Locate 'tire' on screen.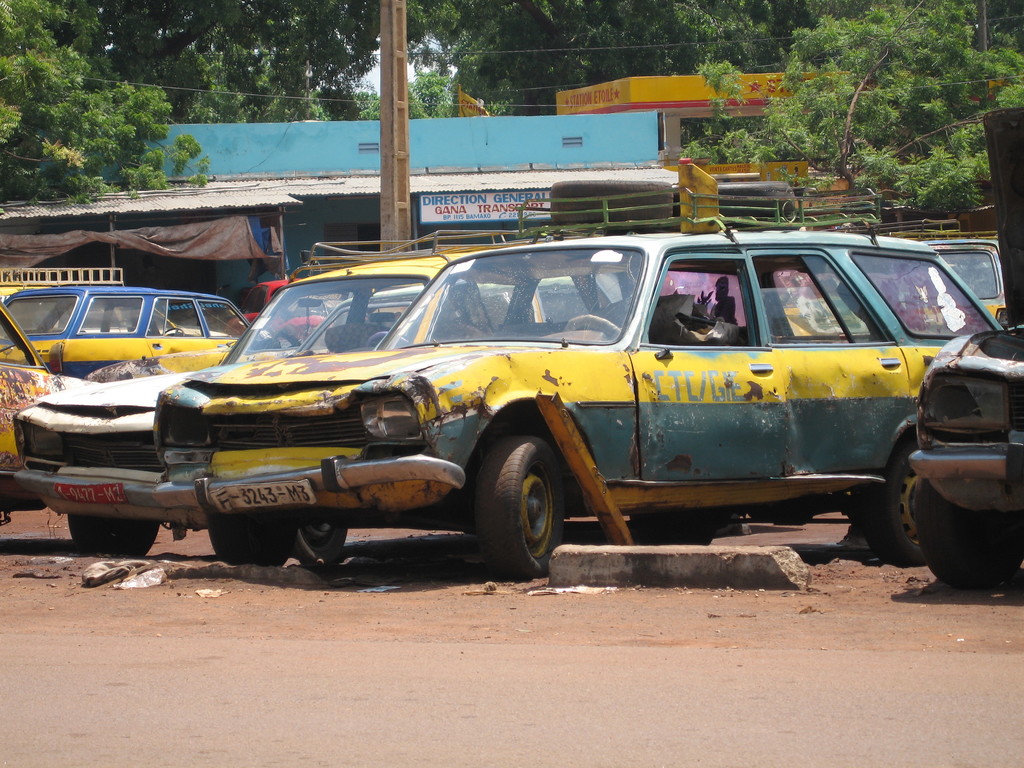
On screen at [x1=470, y1=436, x2=575, y2=581].
